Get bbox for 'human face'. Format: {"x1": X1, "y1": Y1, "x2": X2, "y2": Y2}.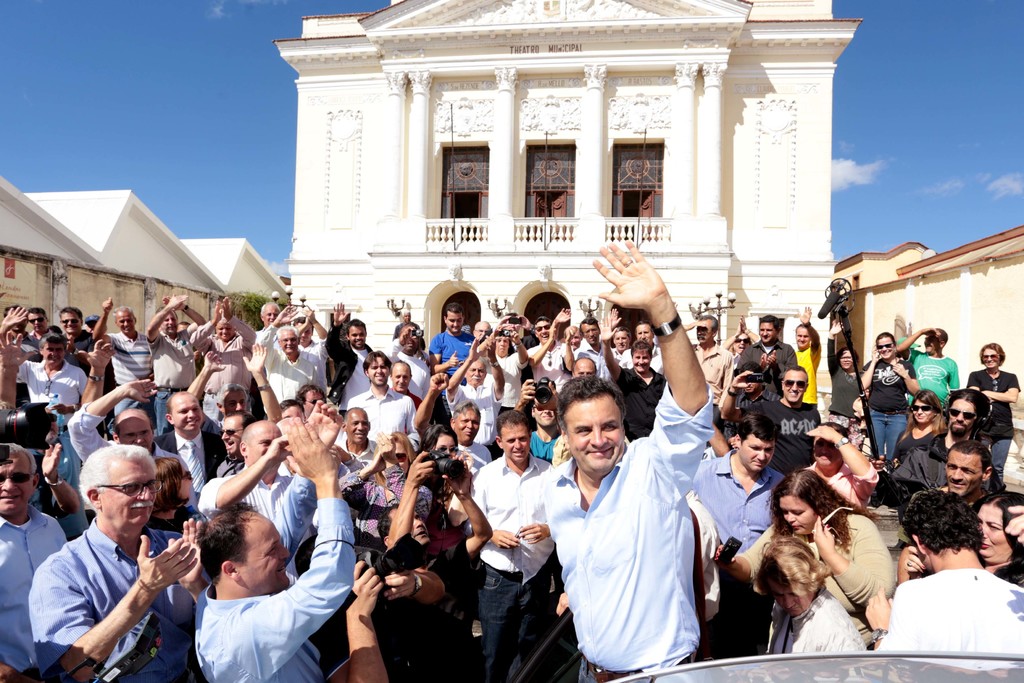
{"x1": 249, "y1": 522, "x2": 290, "y2": 589}.
